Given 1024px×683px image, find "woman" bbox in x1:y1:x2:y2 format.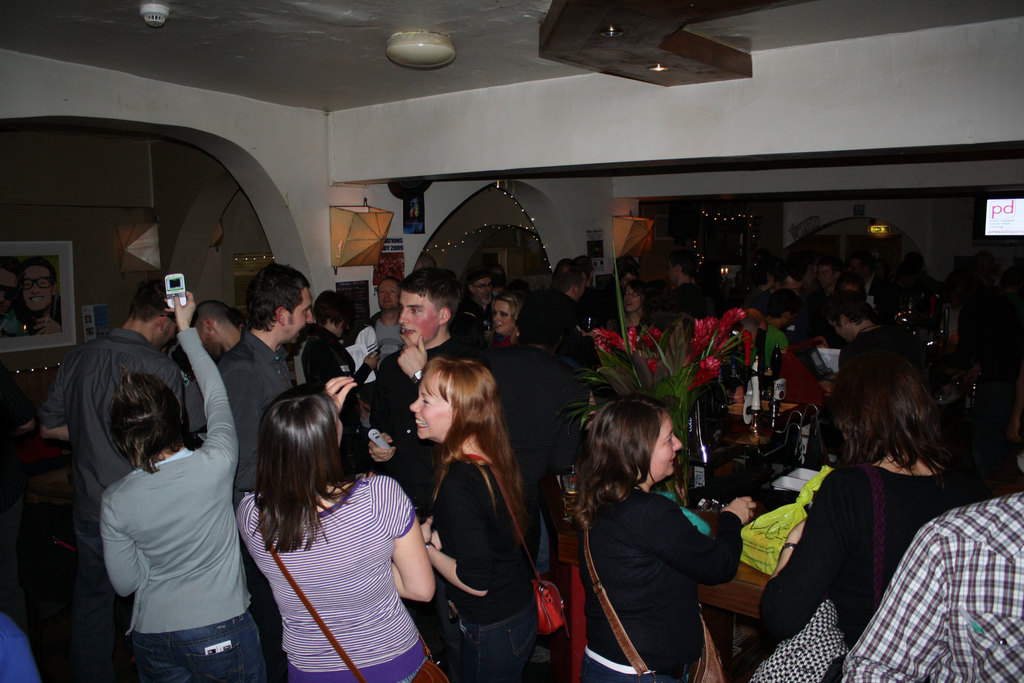
231:389:441:682.
